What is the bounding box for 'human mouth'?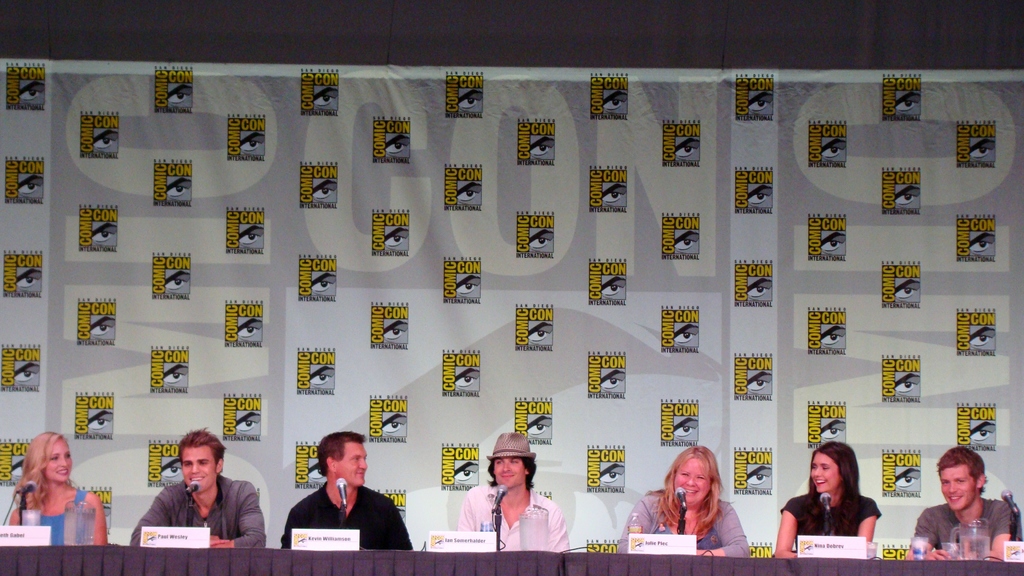
(356,470,364,475).
